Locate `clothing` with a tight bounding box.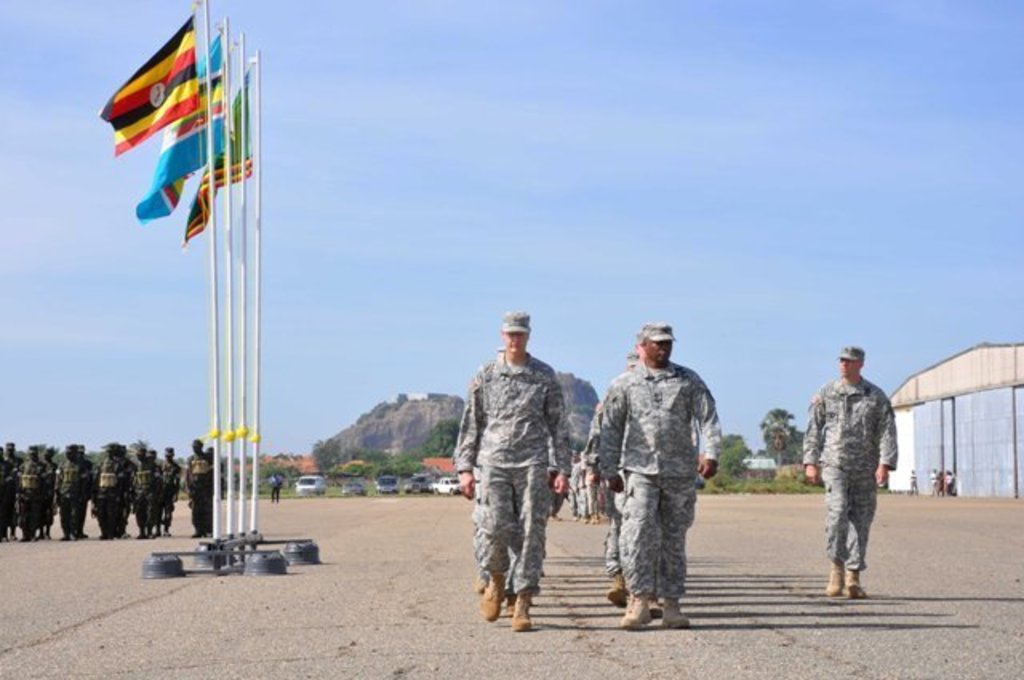
region(797, 376, 901, 576).
